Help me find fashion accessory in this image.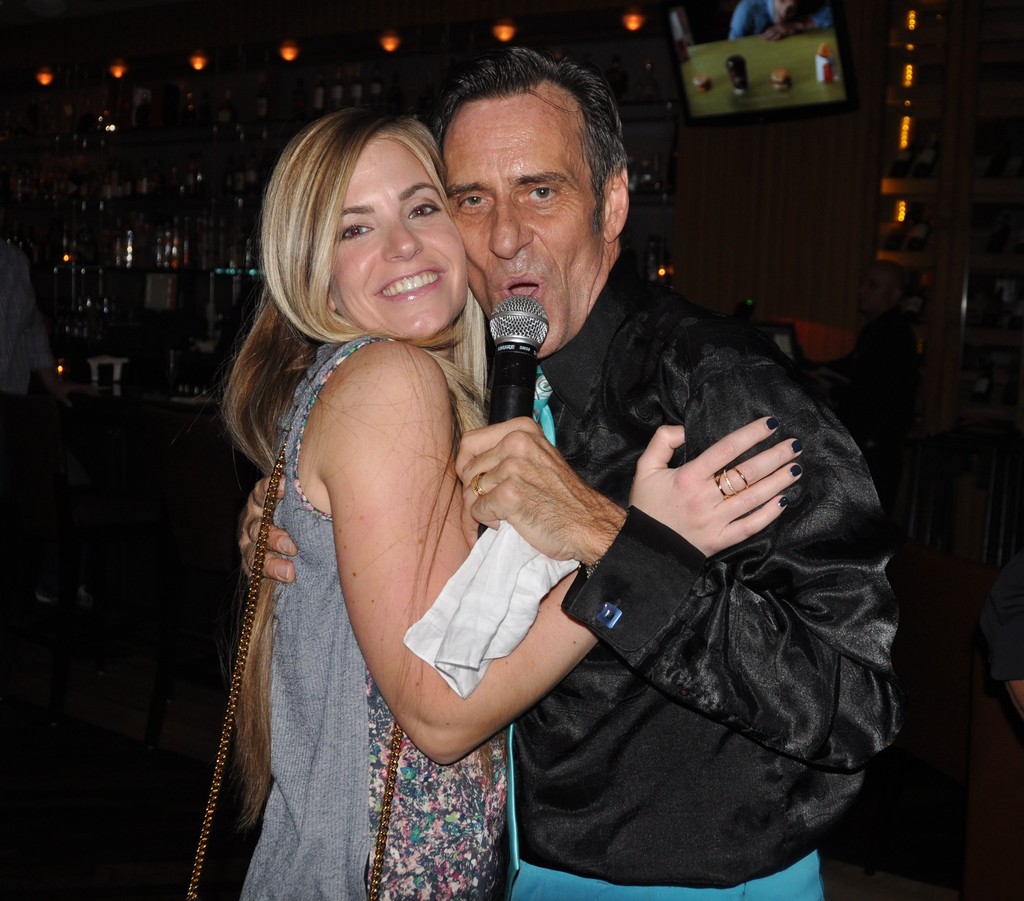
Found it: [x1=712, y1=469, x2=755, y2=498].
